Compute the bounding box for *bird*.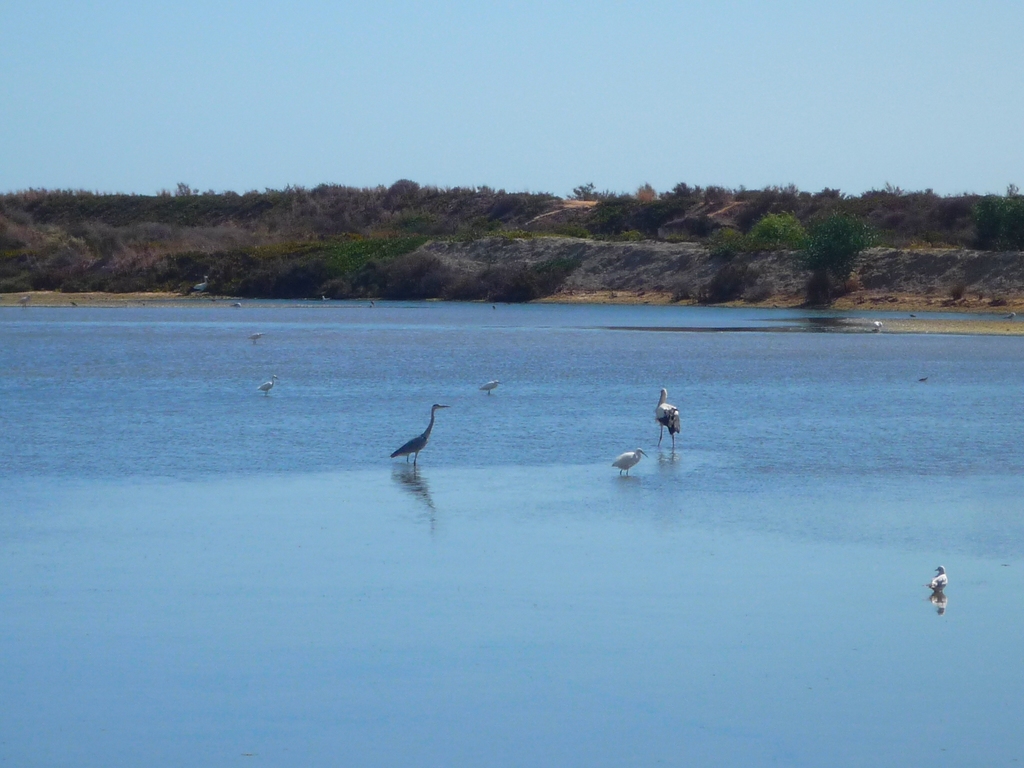
locate(256, 375, 281, 396).
